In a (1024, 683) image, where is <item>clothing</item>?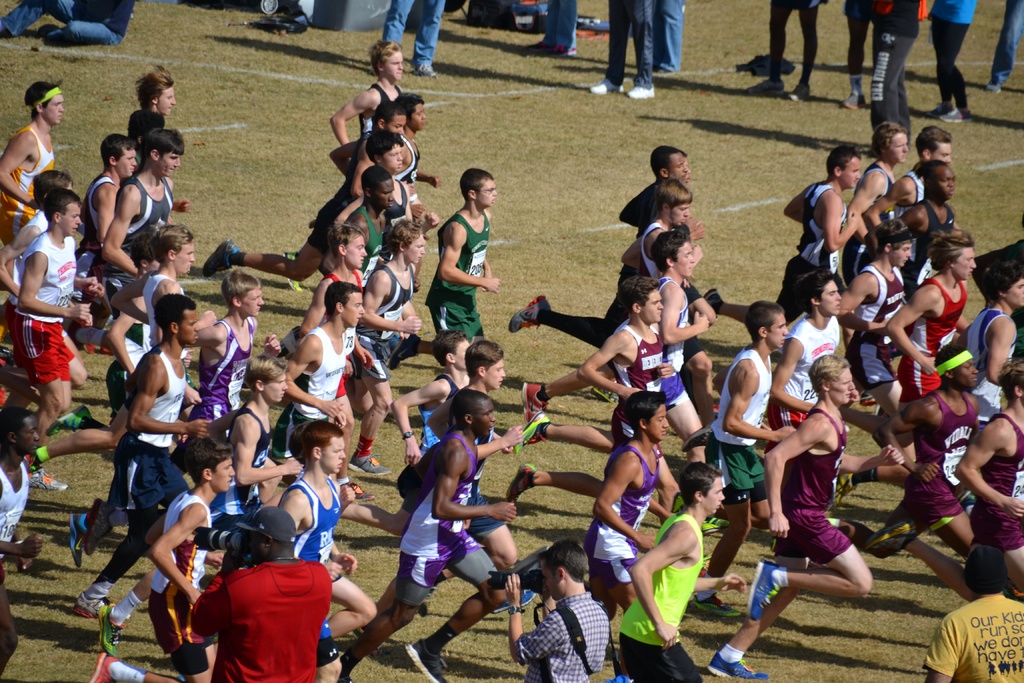
403/425/496/611.
